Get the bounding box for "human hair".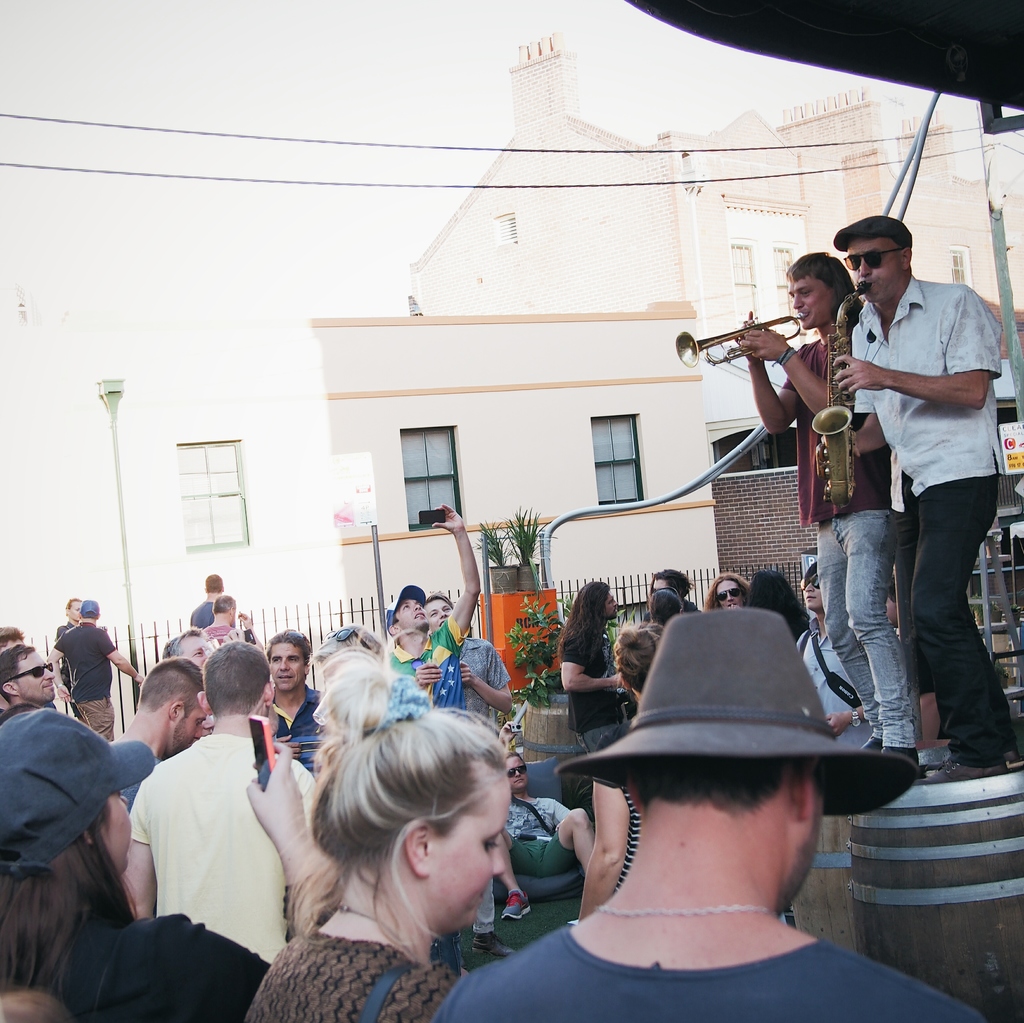
bbox=[211, 594, 237, 615].
